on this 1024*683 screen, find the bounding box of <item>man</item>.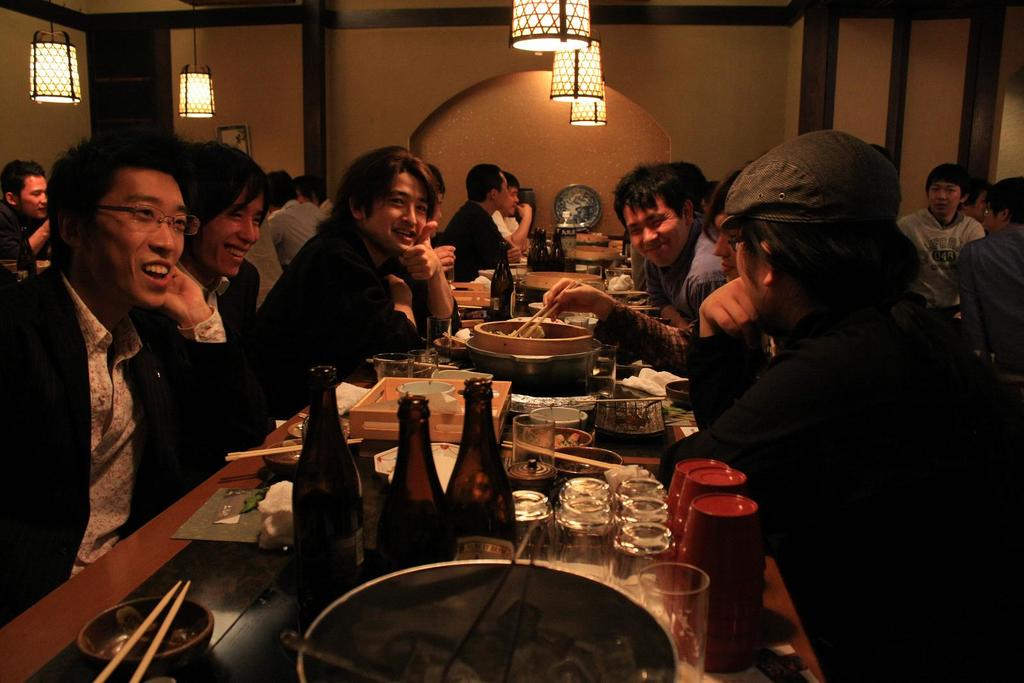
Bounding box: Rect(262, 149, 455, 435).
